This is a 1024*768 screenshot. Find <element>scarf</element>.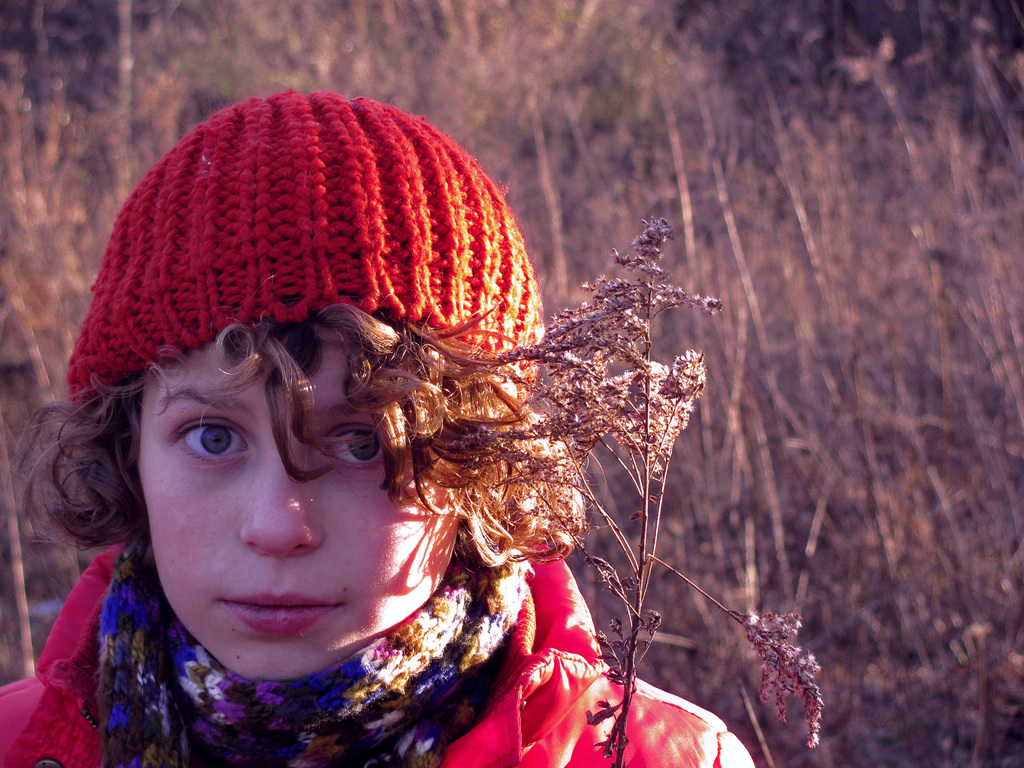
Bounding box: <region>99, 532, 526, 767</region>.
